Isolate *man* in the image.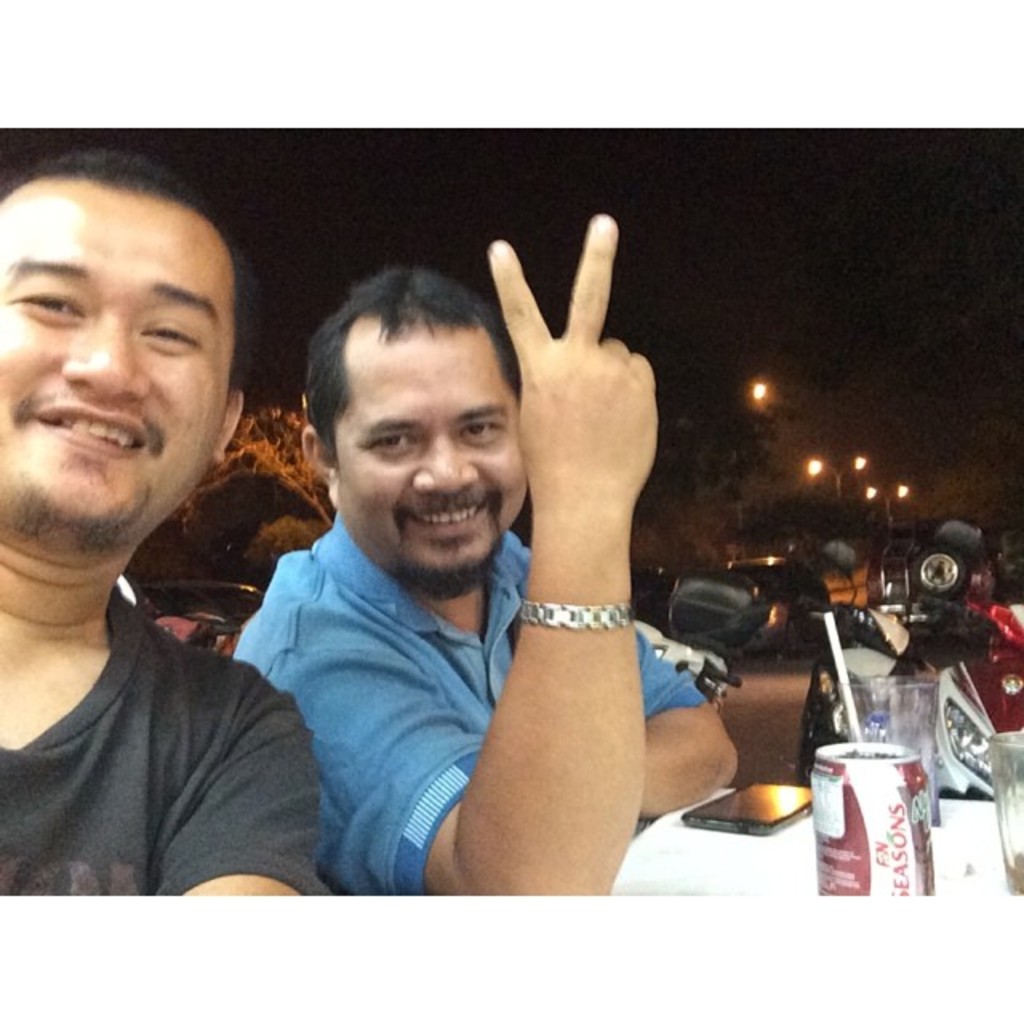
Isolated region: [left=226, top=221, right=808, bottom=848].
